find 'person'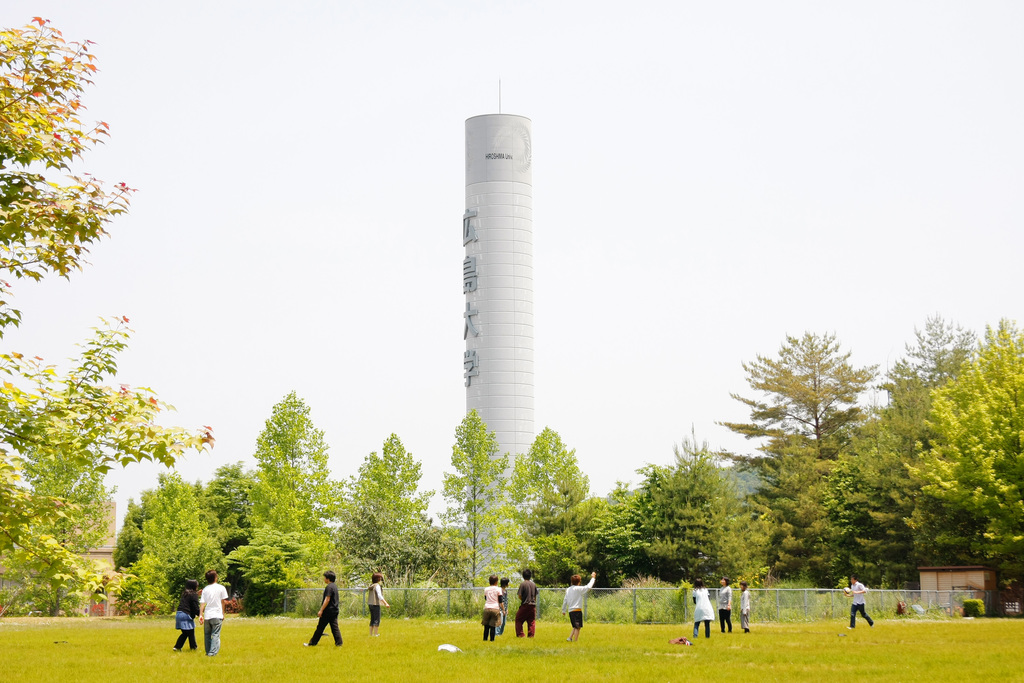
496,575,515,636
